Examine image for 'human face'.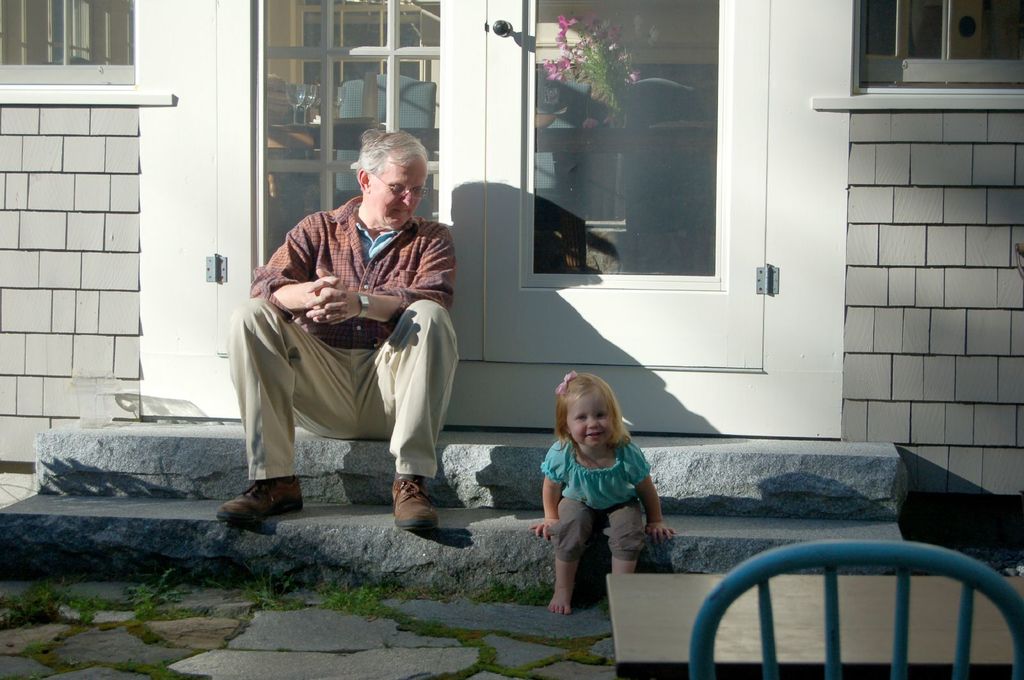
Examination result: 565,386,615,449.
